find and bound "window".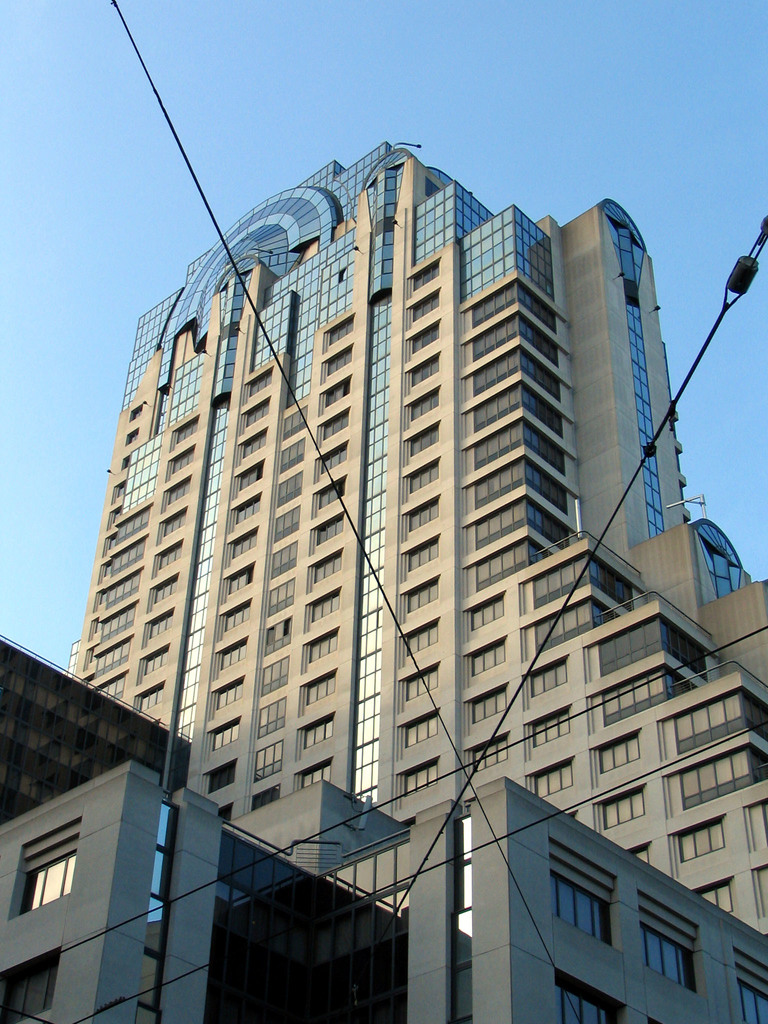
Bound: 163, 513, 186, 537.
